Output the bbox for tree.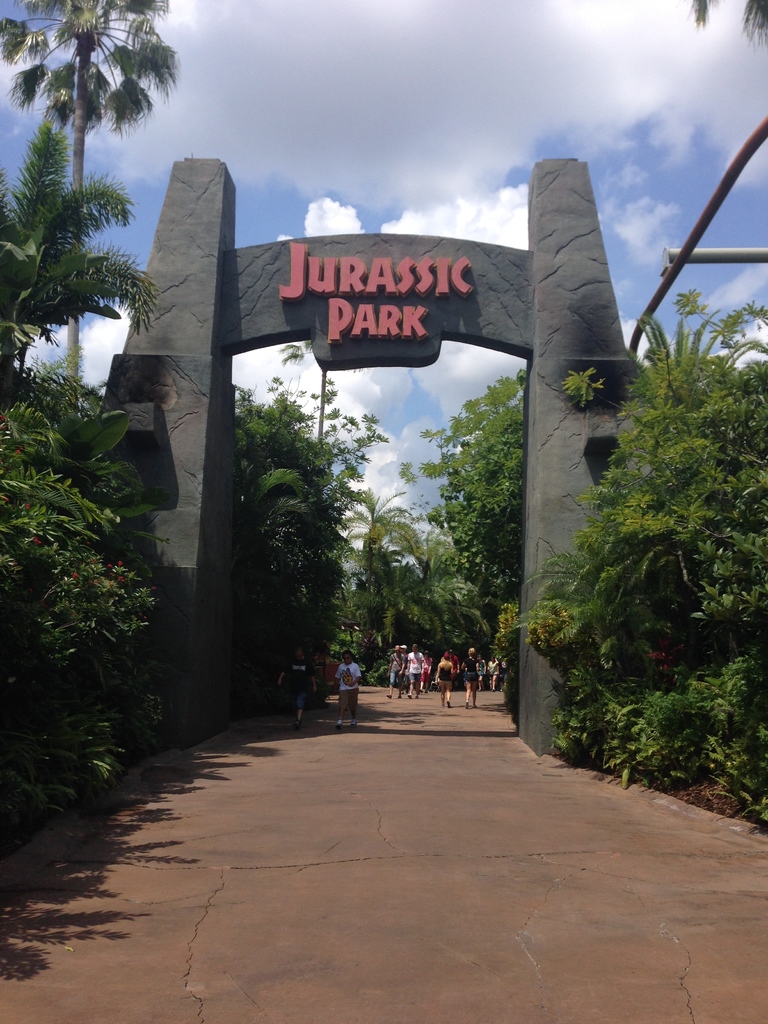
bbox=[0, 134, 156, 371].
